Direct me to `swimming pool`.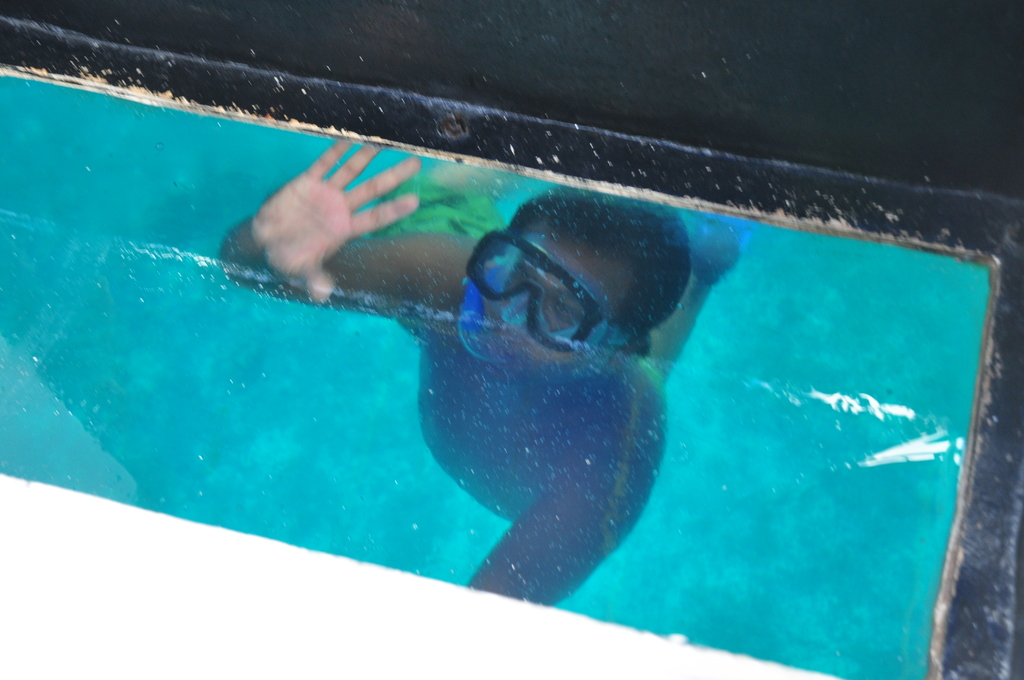
Direction: bbox=[0, 30, 1023, 679].
